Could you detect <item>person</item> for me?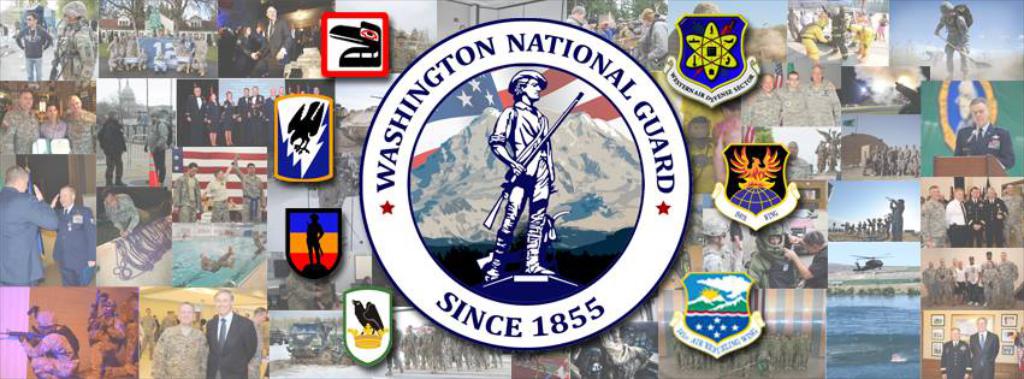
Detection result: 682:116:720:197.
